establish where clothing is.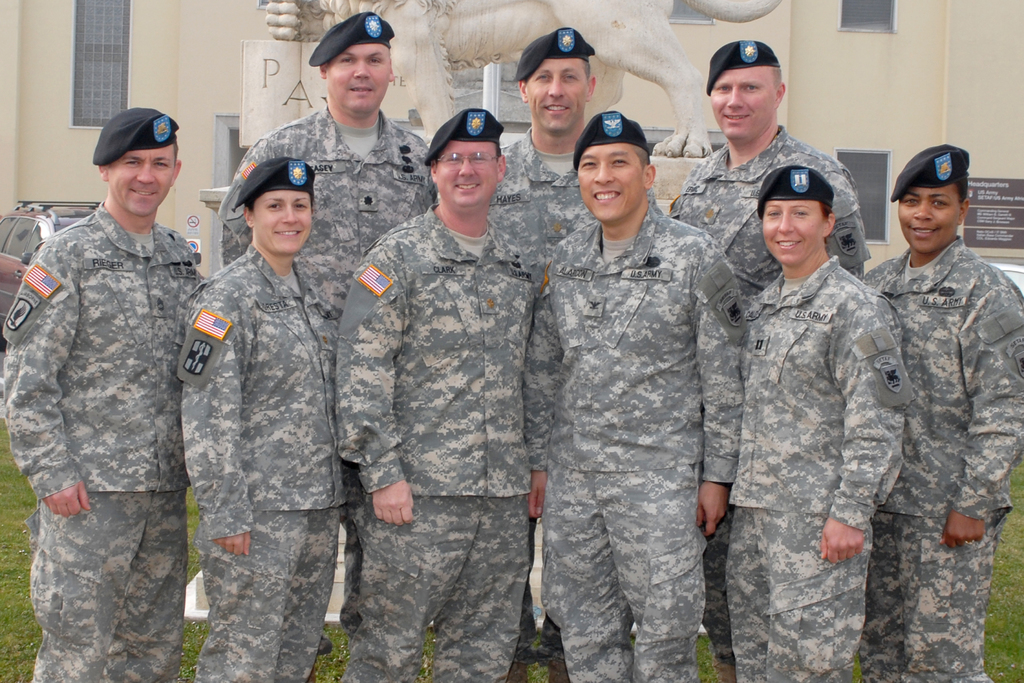
Established at locate(179, 242, 352, 682).
